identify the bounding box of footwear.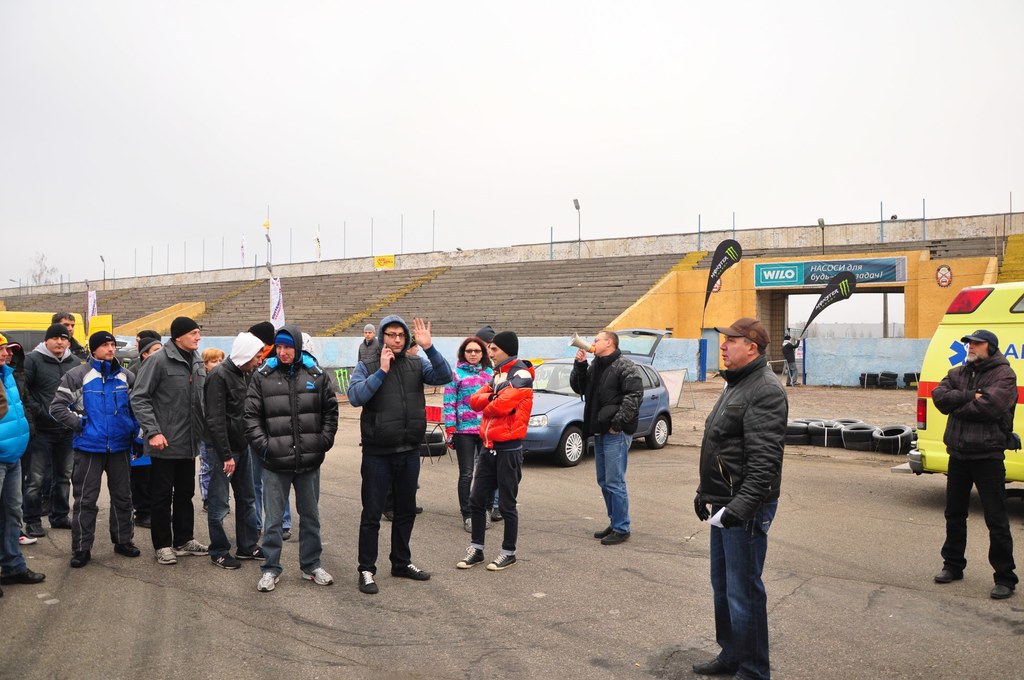
rect(280, 526, 289, 540).
